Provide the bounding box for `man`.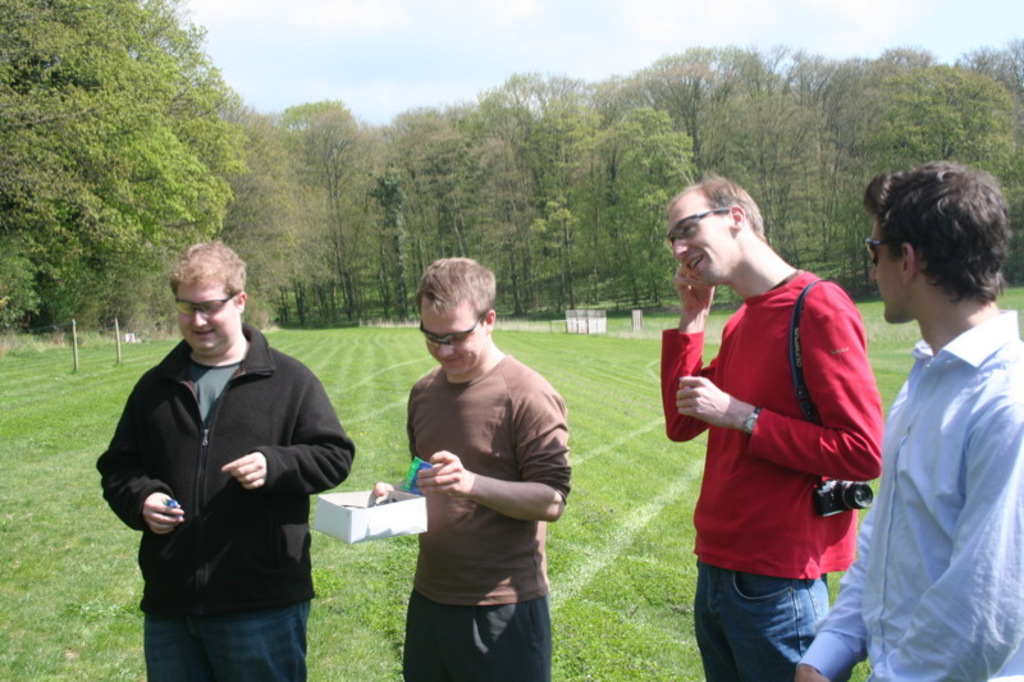
380 255 572 681.
